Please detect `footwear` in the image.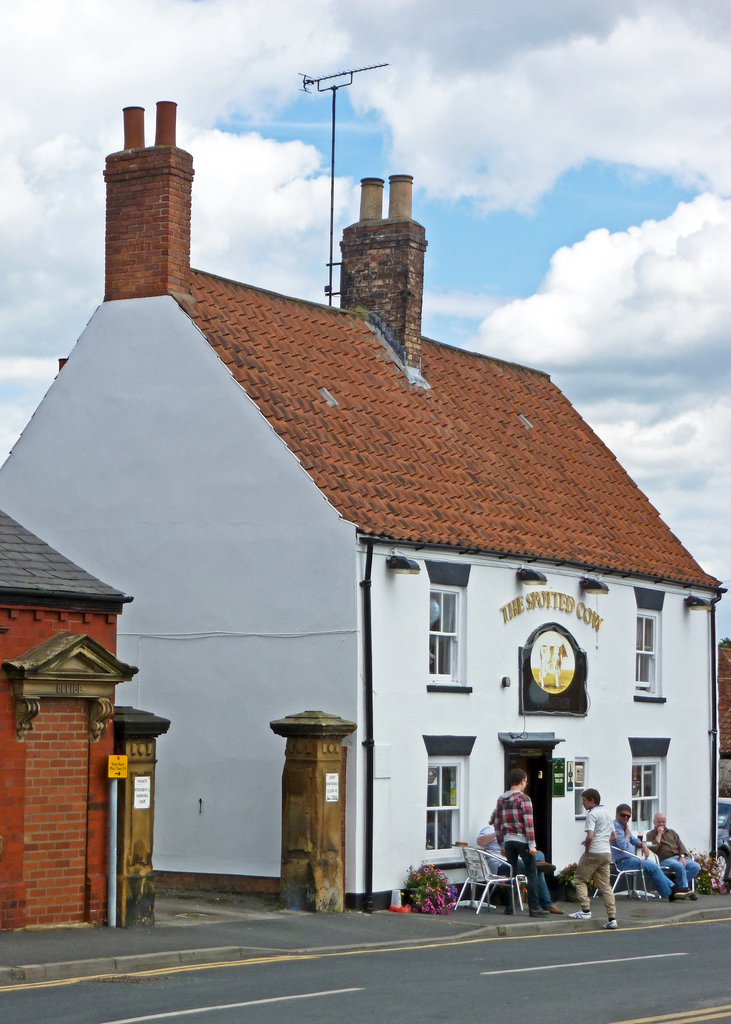
BBox(596, 915, 620, 934).
